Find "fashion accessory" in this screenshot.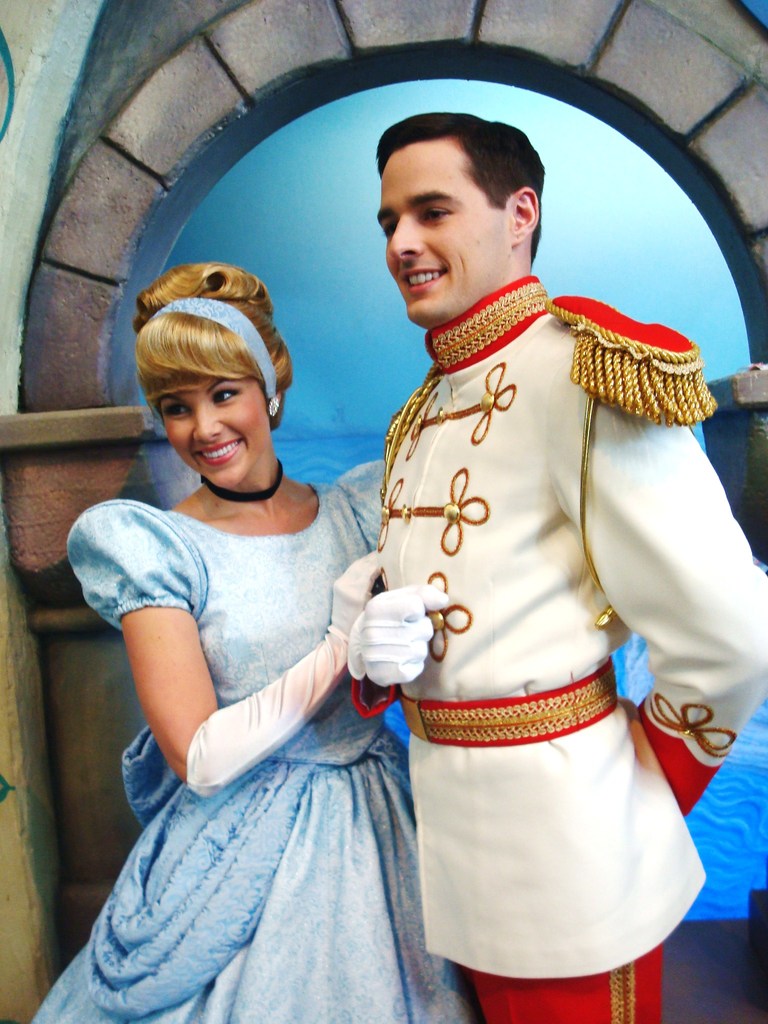
The bounding box for "fashion accessory" is [x1=198, y1=463, x2=284, y2=506].
